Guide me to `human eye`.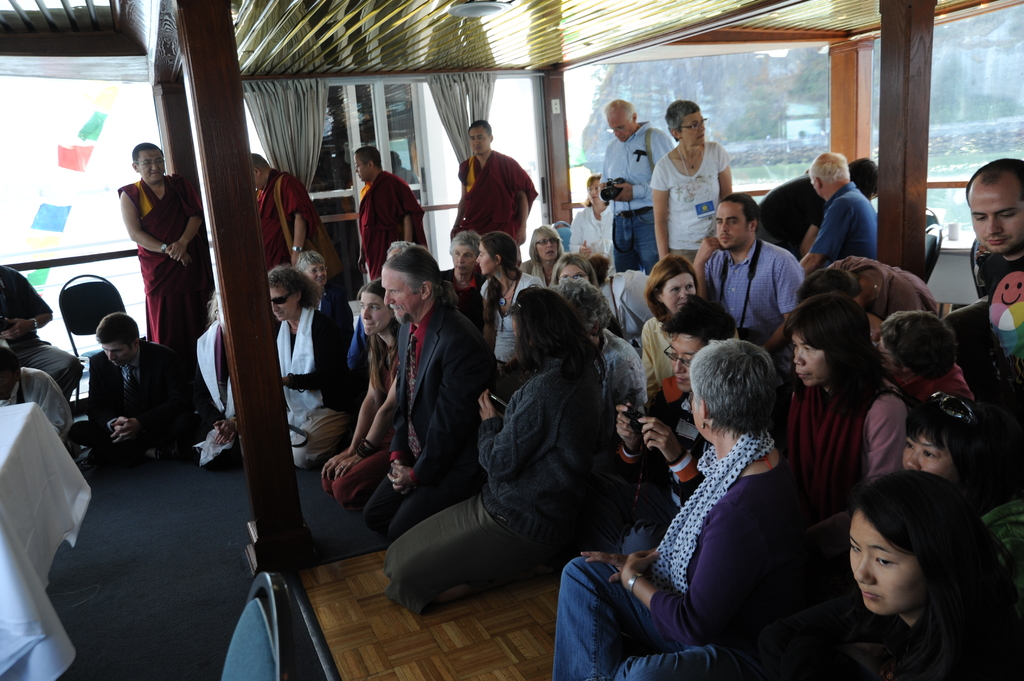
Guidance: bbox=(618, 125, 626, 131).
